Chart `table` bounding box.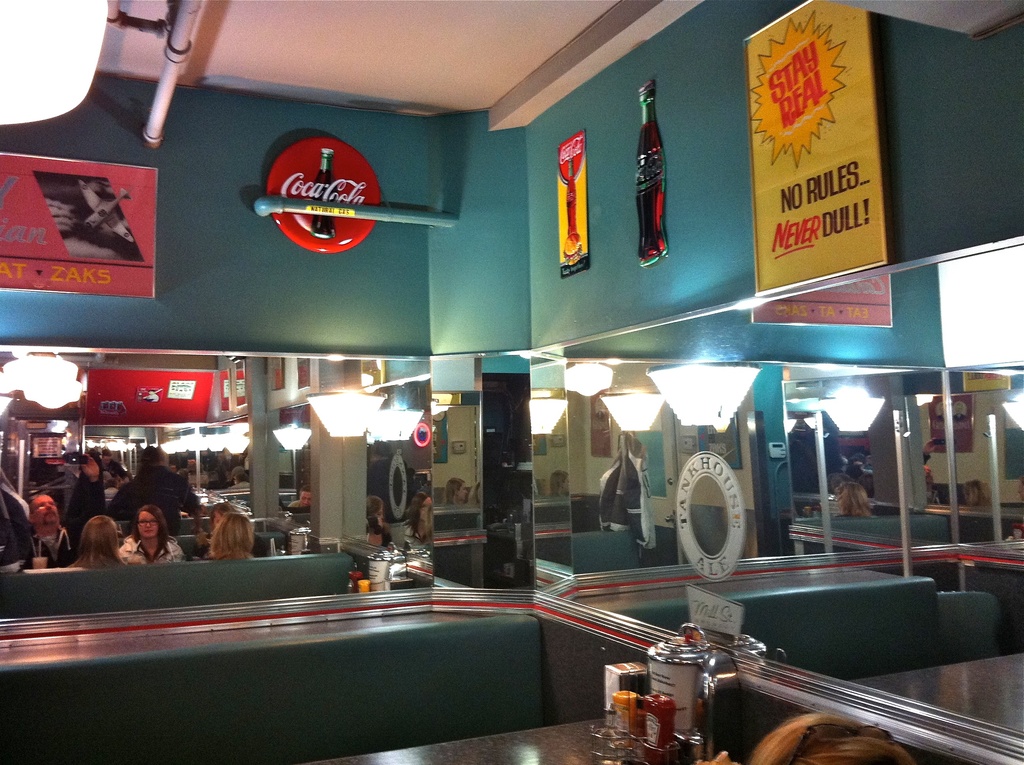
Charted: <region>300, 711, 769, 764</region>.
